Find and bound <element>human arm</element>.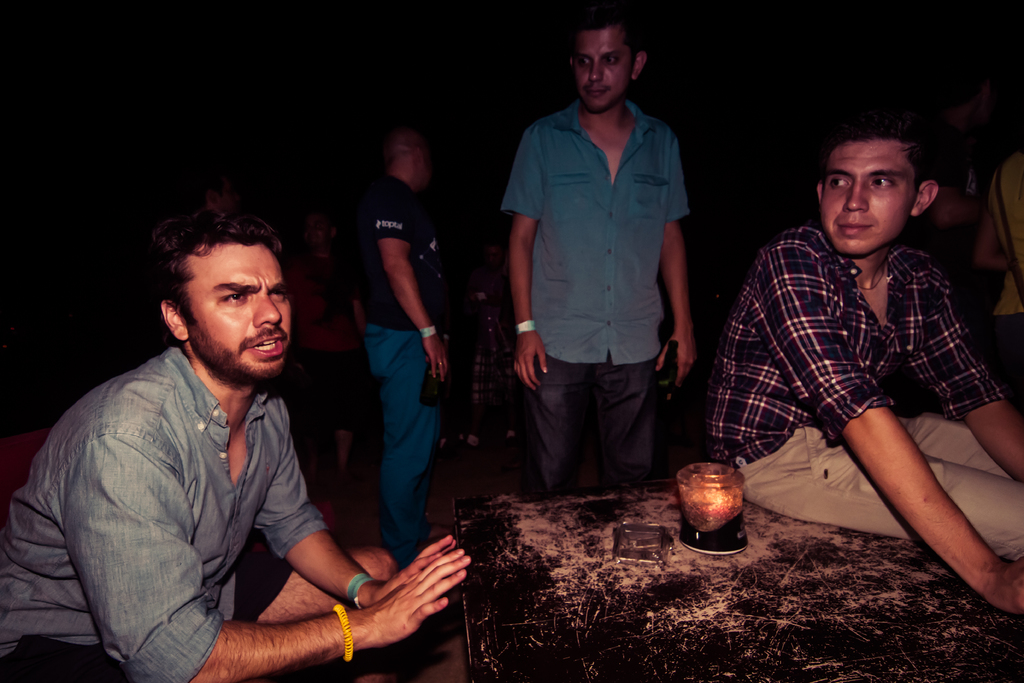
Bound: <bbox>644, 135, 700, 393</bbox>.
